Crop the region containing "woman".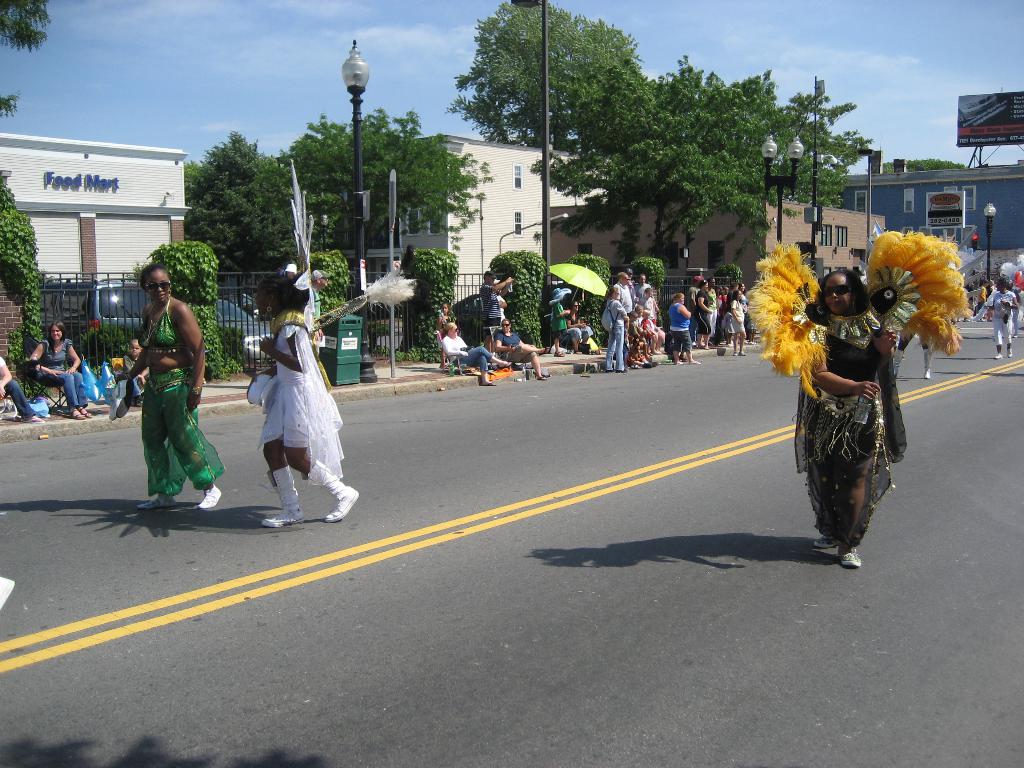
Crop region: crop(803, 269, 895, 566).
